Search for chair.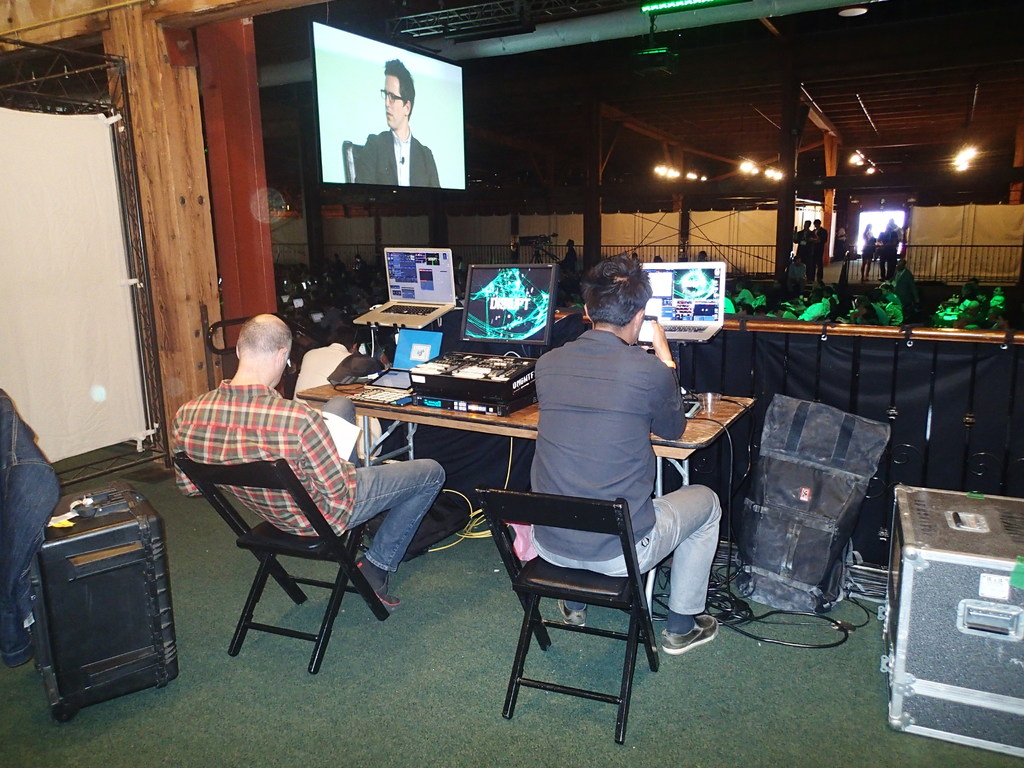
Found at [483, 468, 685, 751].
